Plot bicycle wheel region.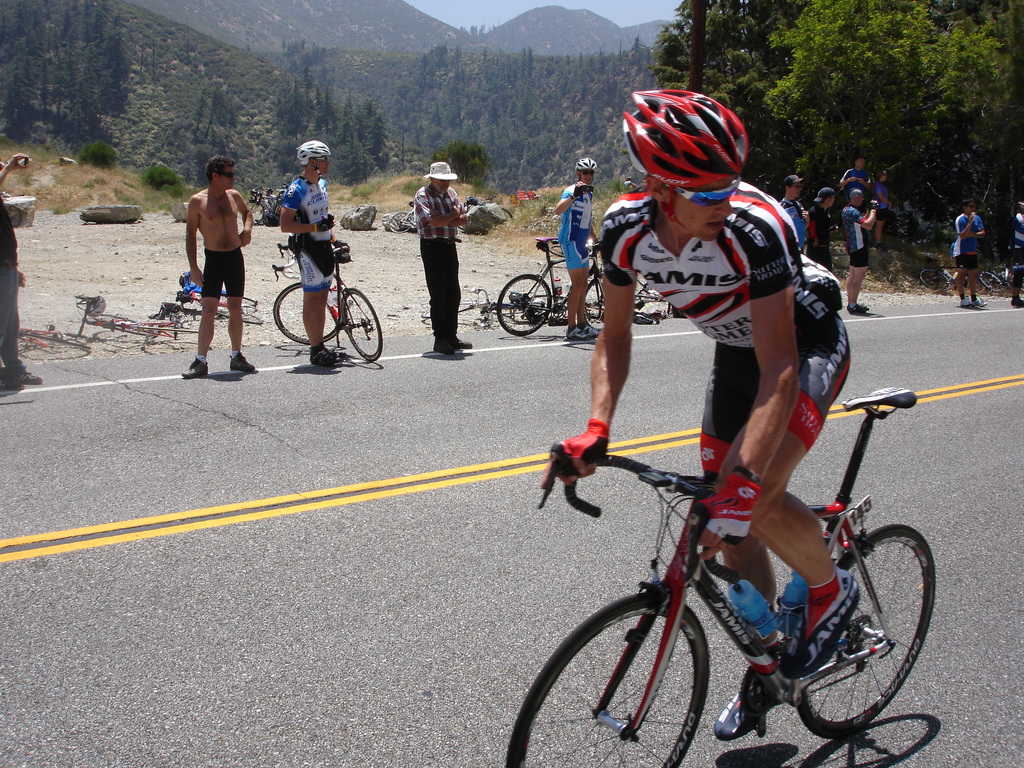
Plotted at x1=138, y1=323, x2=199, y2=335.
